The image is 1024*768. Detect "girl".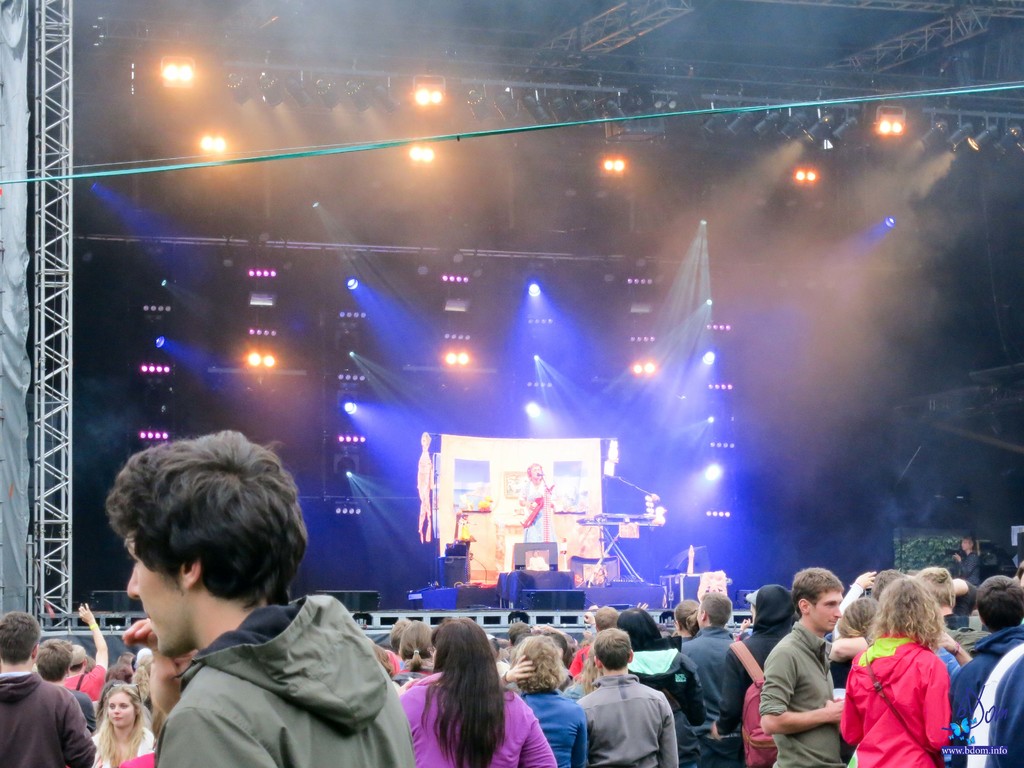
Detection: locate(96, 687, 150, 767).
